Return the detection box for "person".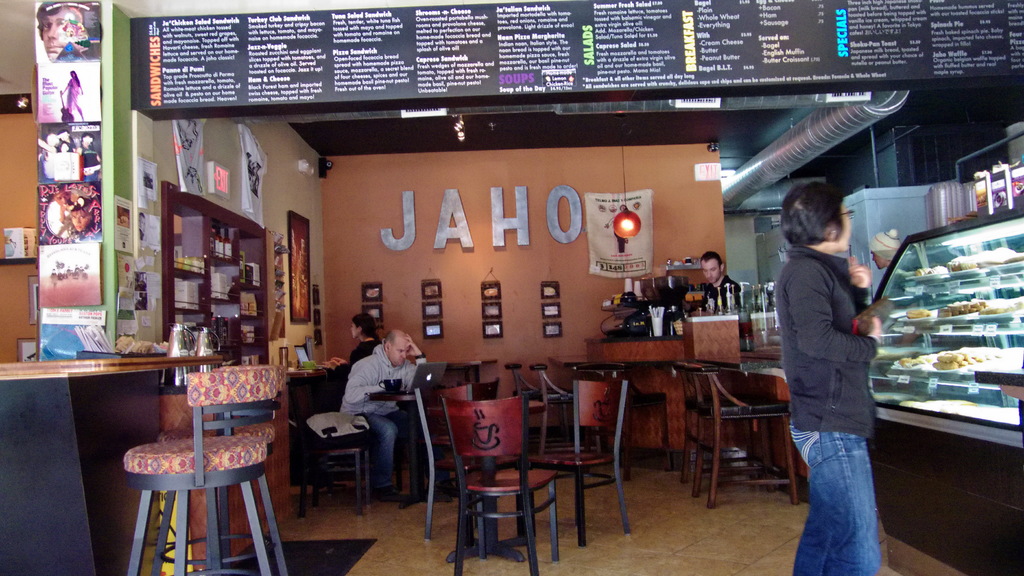
box(771, 176, 892, 575).
